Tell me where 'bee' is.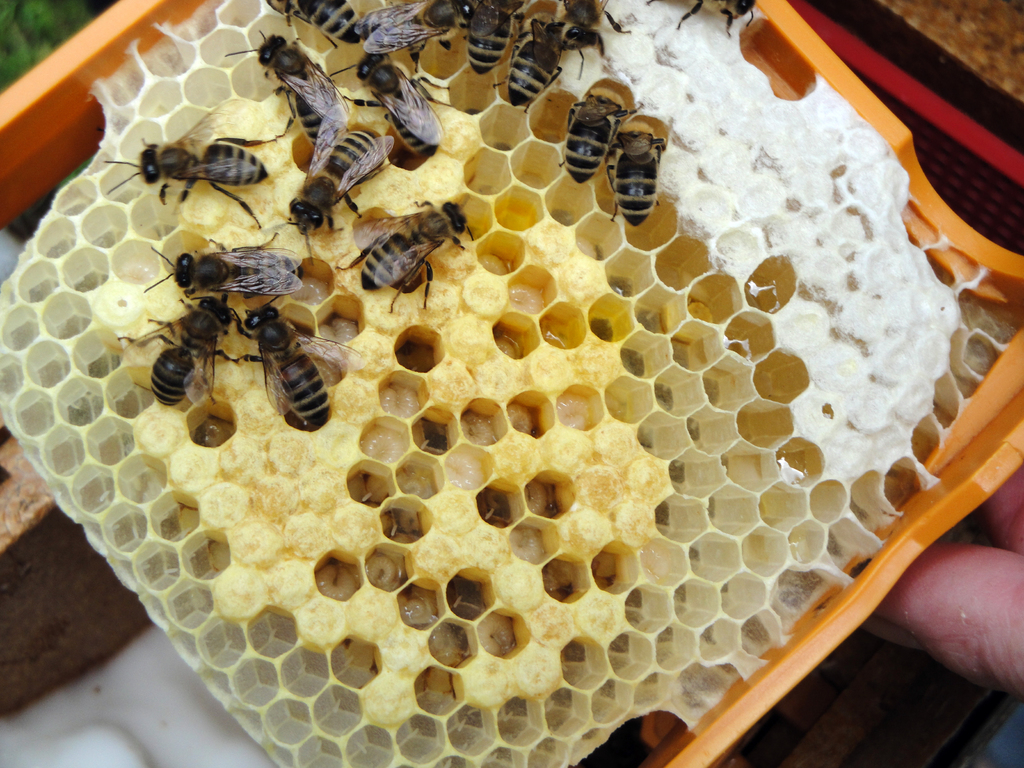
'bee' is at (504,6,612,97).
